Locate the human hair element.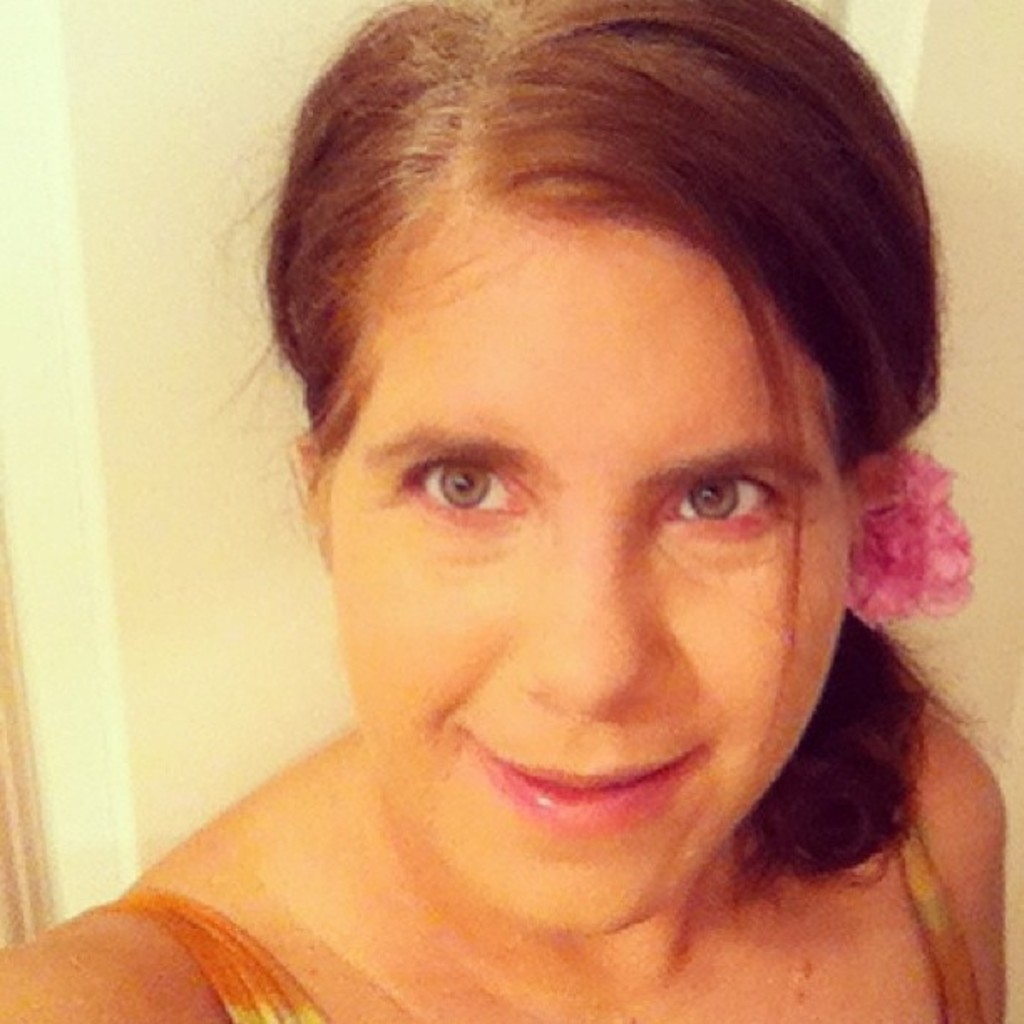
Element bbox: bbox=[218, 0, 1016, 914].
